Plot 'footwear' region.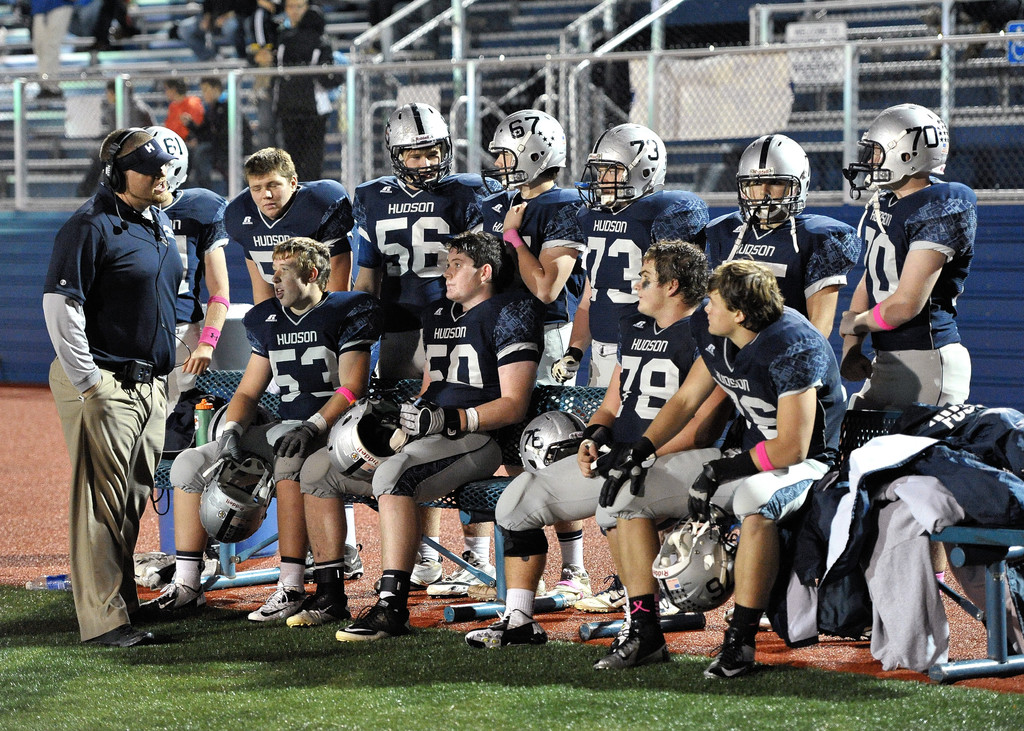
Plotted at [x1=144, y1=578, x2=208, y2=612].
